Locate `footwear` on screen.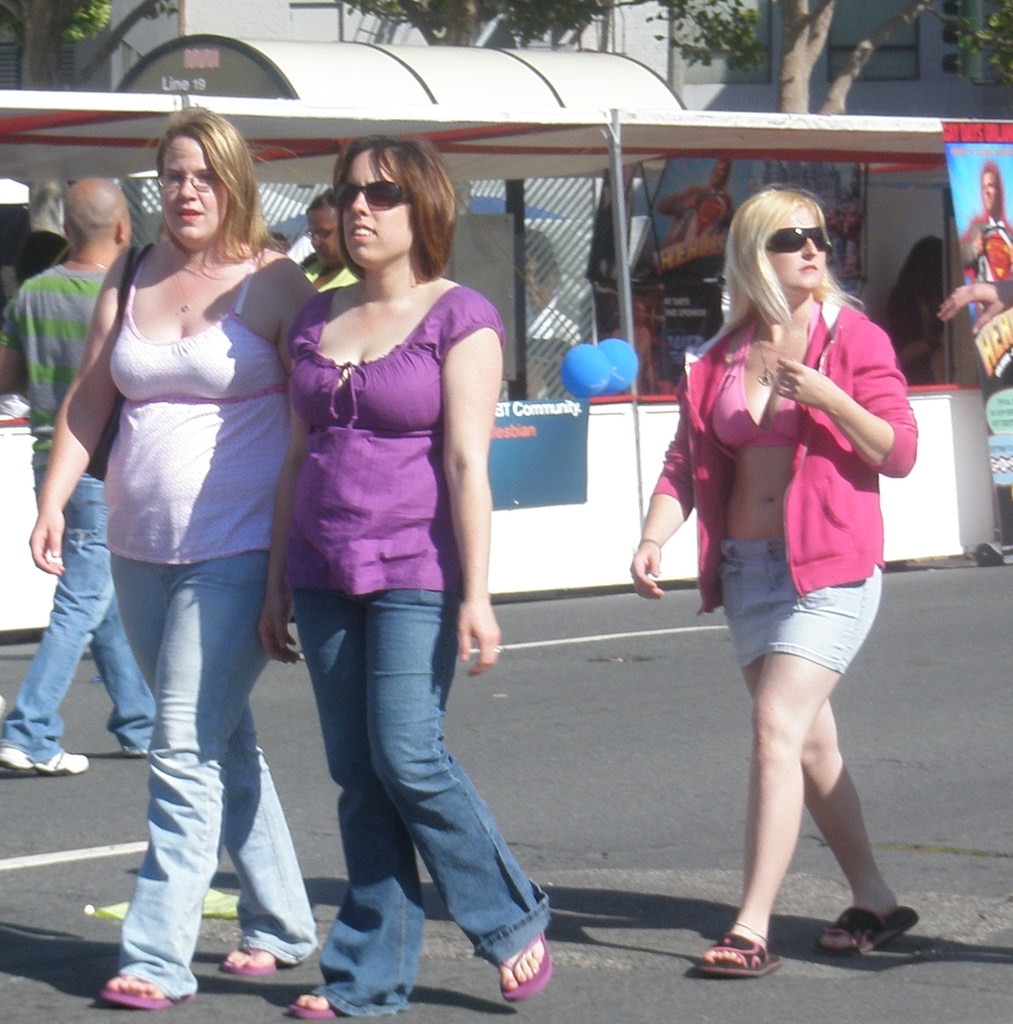
On screen at 286:995:339:1023.
